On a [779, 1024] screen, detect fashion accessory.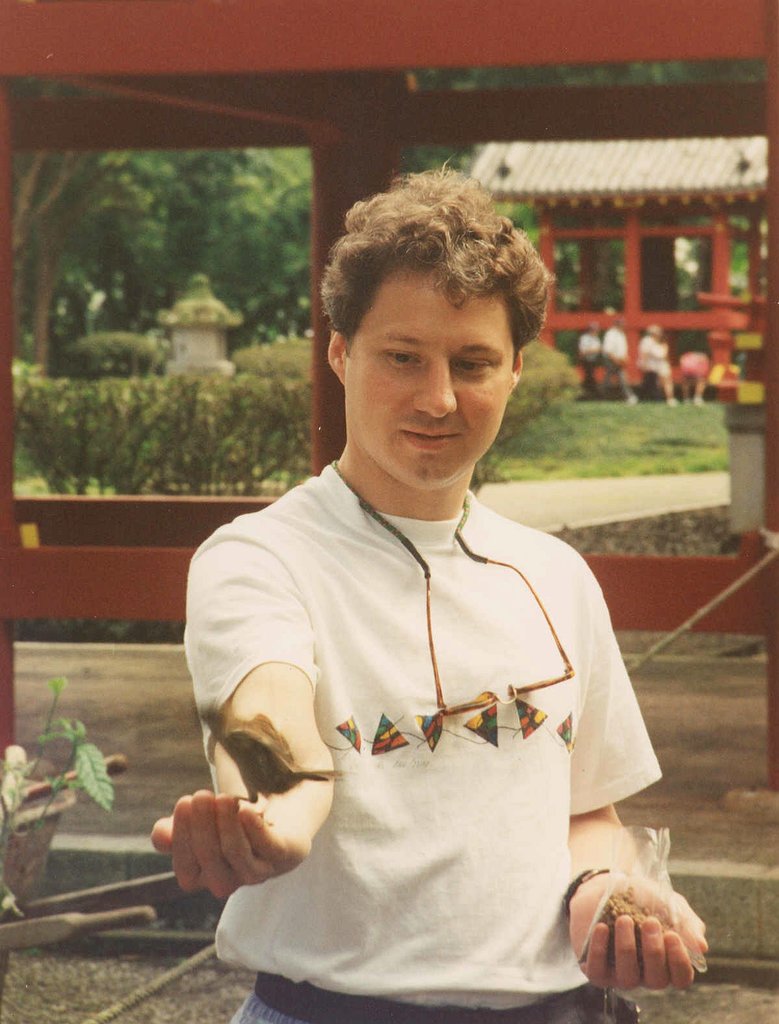
Rect(330, 465, 575, 720).
